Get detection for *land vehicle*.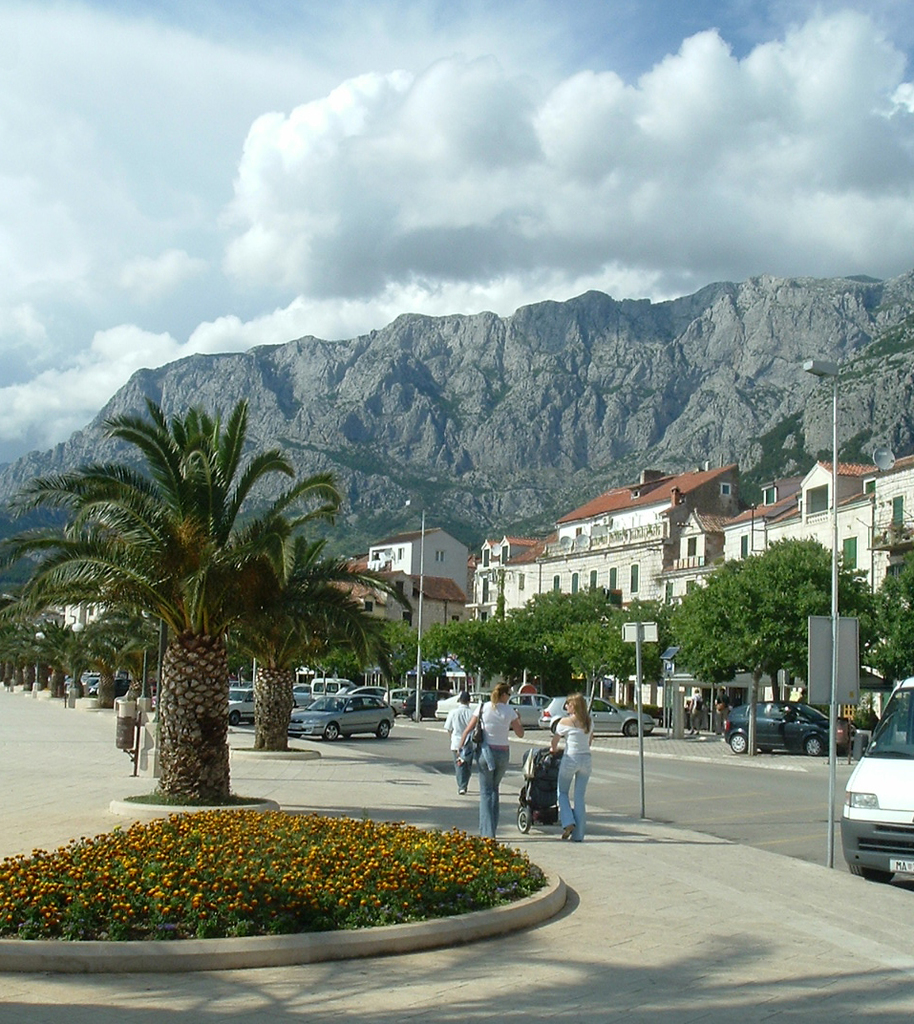
Detection: (x1=352, y1=684, x2=390, y2=701).
